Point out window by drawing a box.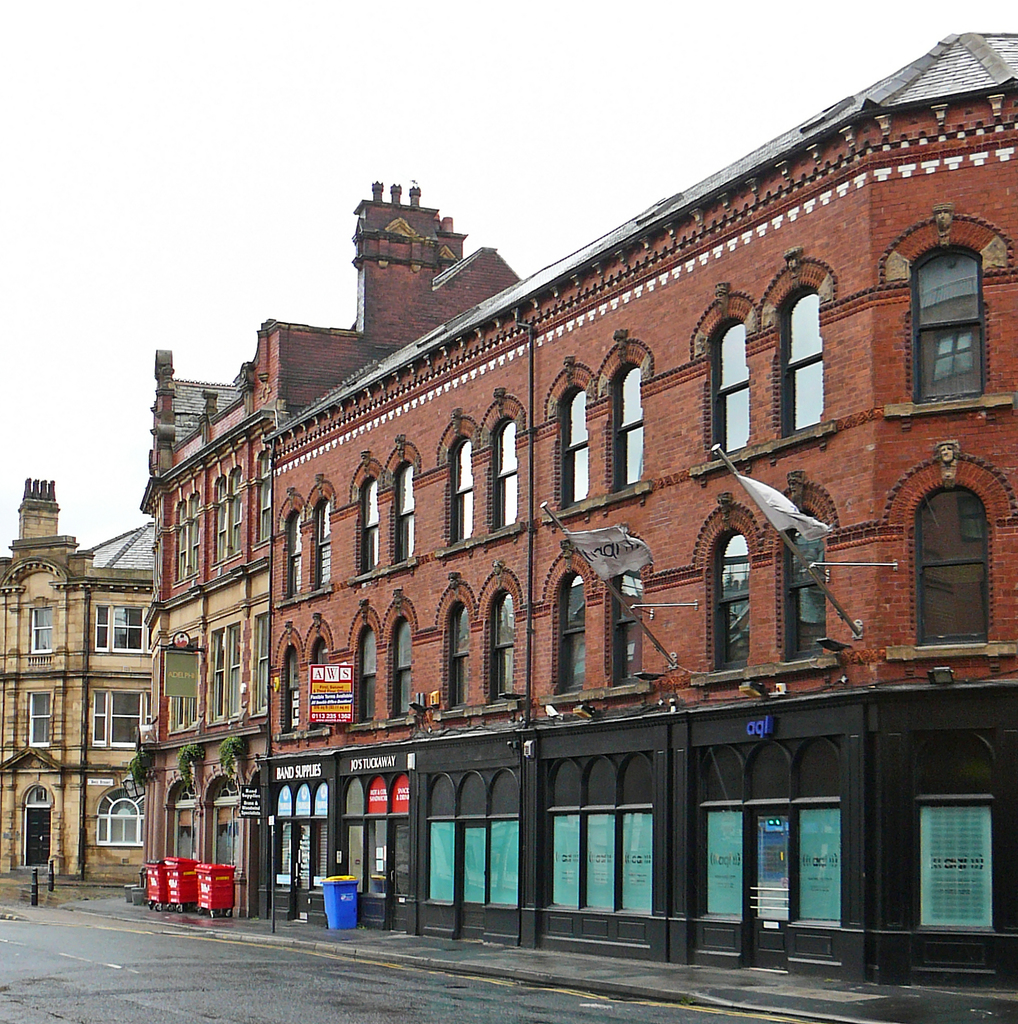
l=613, t=567, r=642, b=679.
